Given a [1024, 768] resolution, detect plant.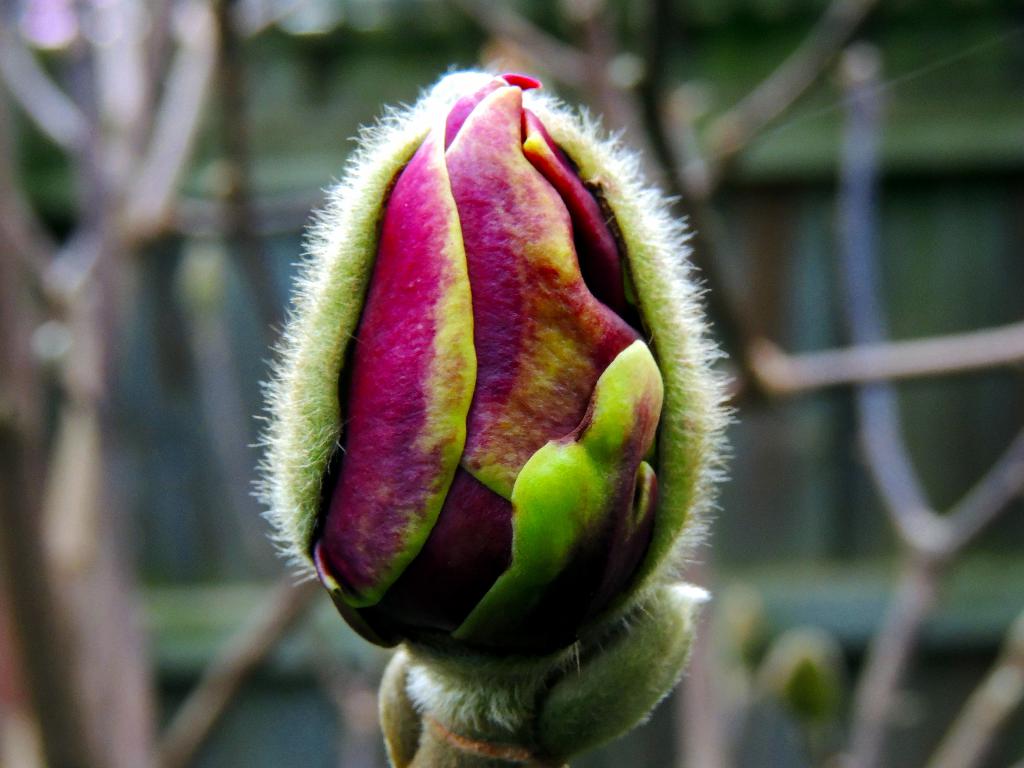
box=[0, 0, 1023, 767].
